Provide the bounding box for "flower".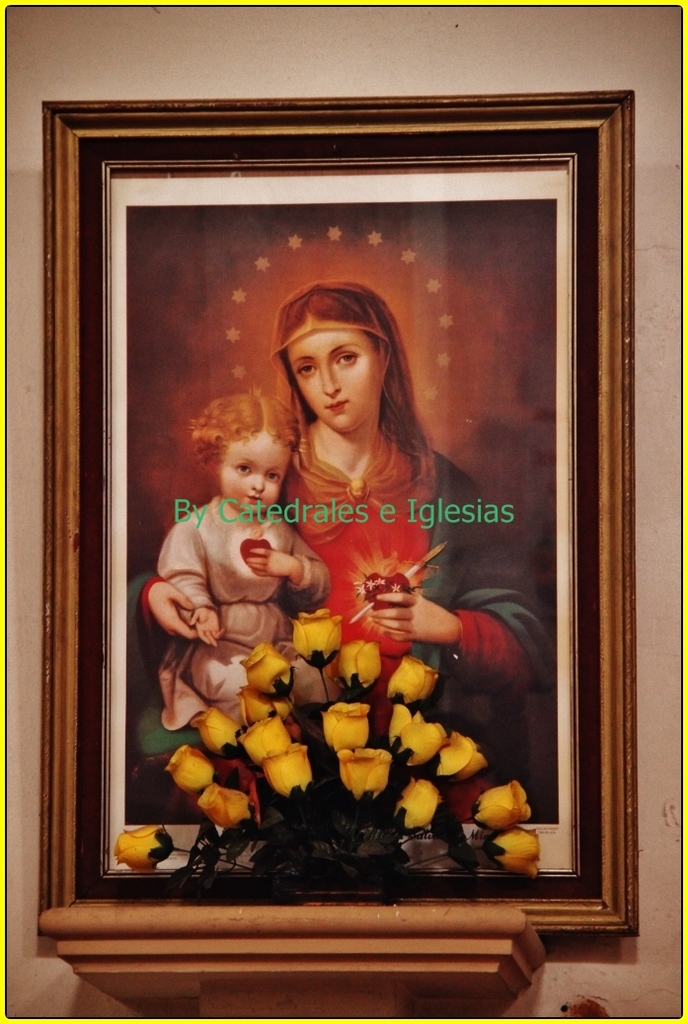
left=198, top=784, right=247, bottom=823.
